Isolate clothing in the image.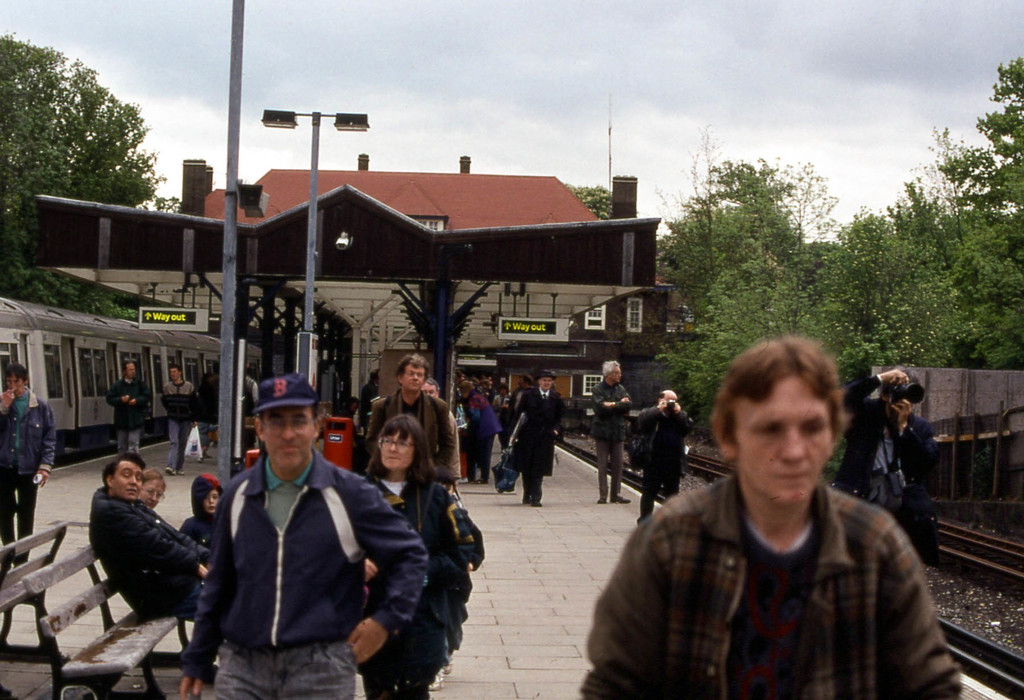
Isolated region: 356:391:463:496.
